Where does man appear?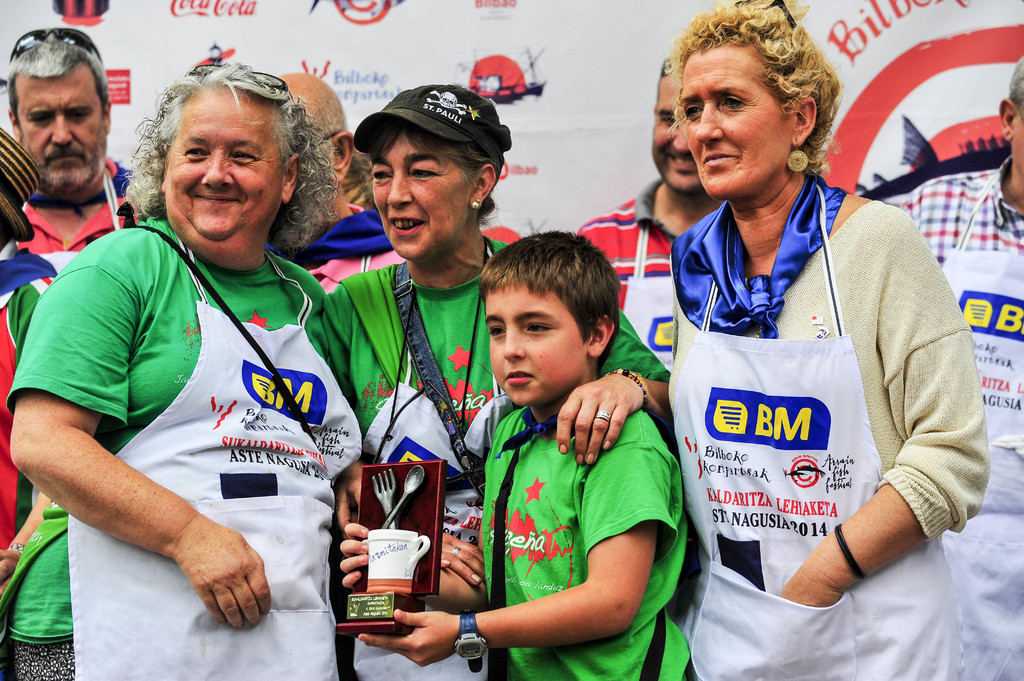
Appears at [901, 54, 1023, 680].
